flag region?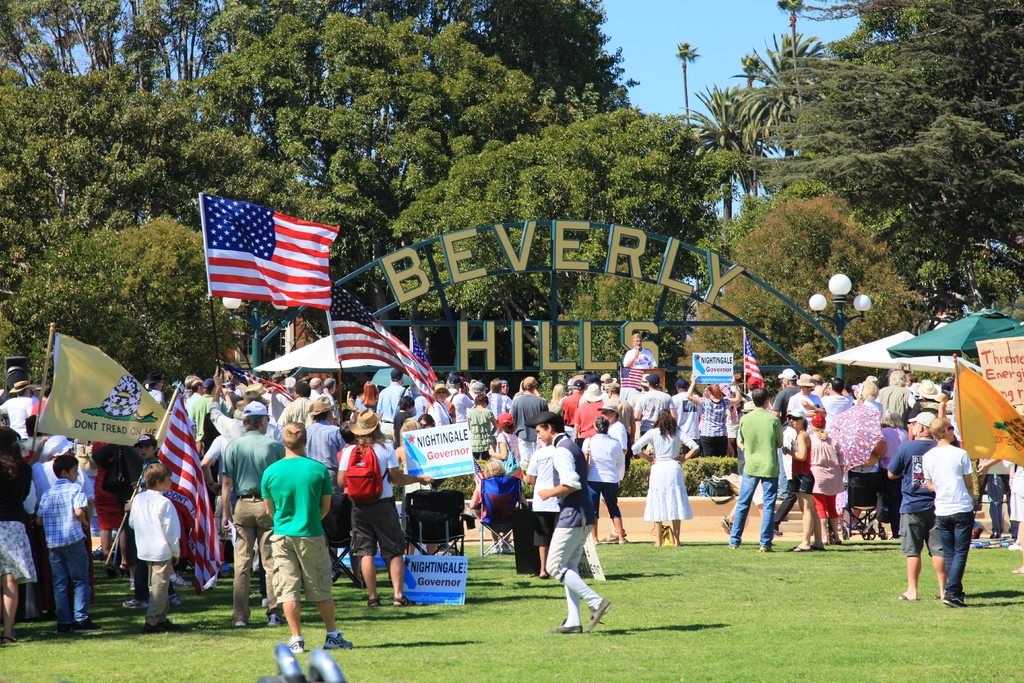
left=413, top=332, right=436, bottom=394
